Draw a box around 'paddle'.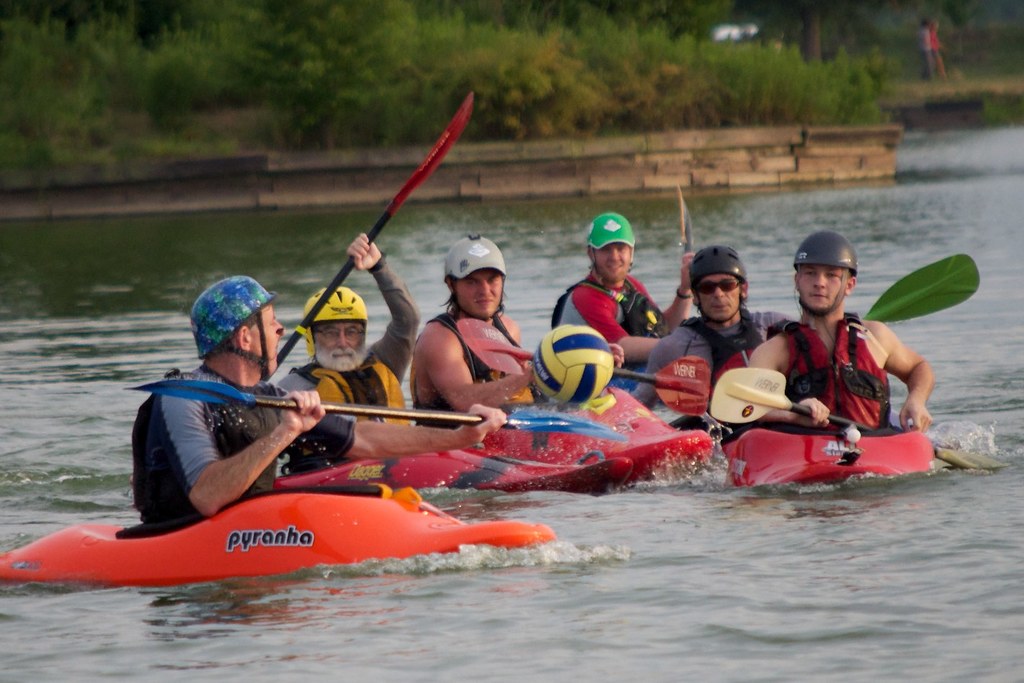
l=472, t=339, r=711, b=418.
